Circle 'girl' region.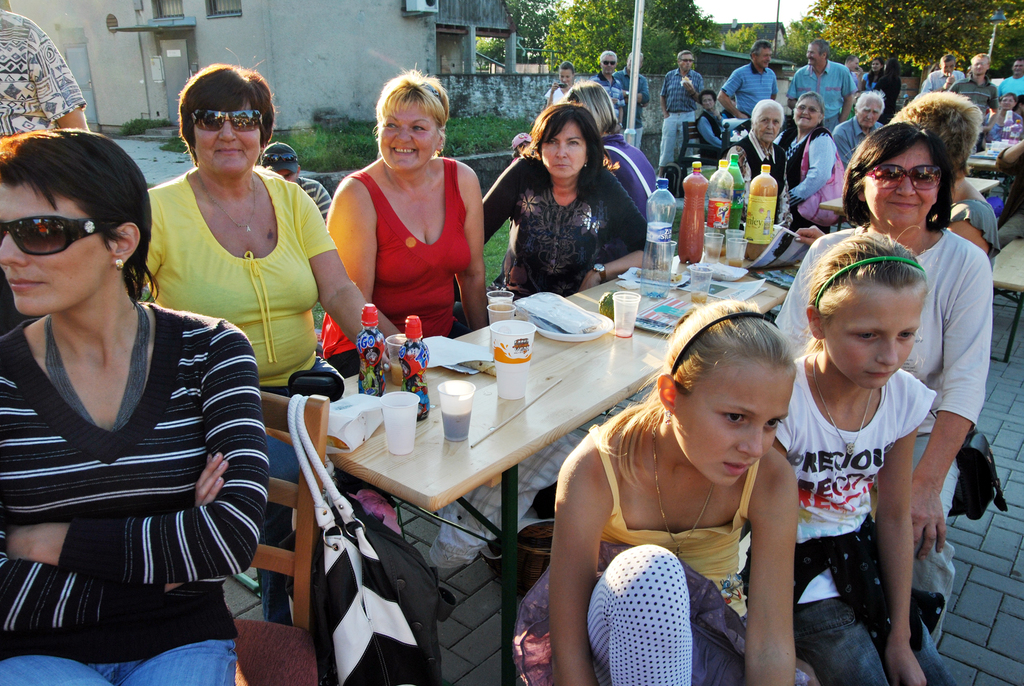
Region: 554:295:813:683.
